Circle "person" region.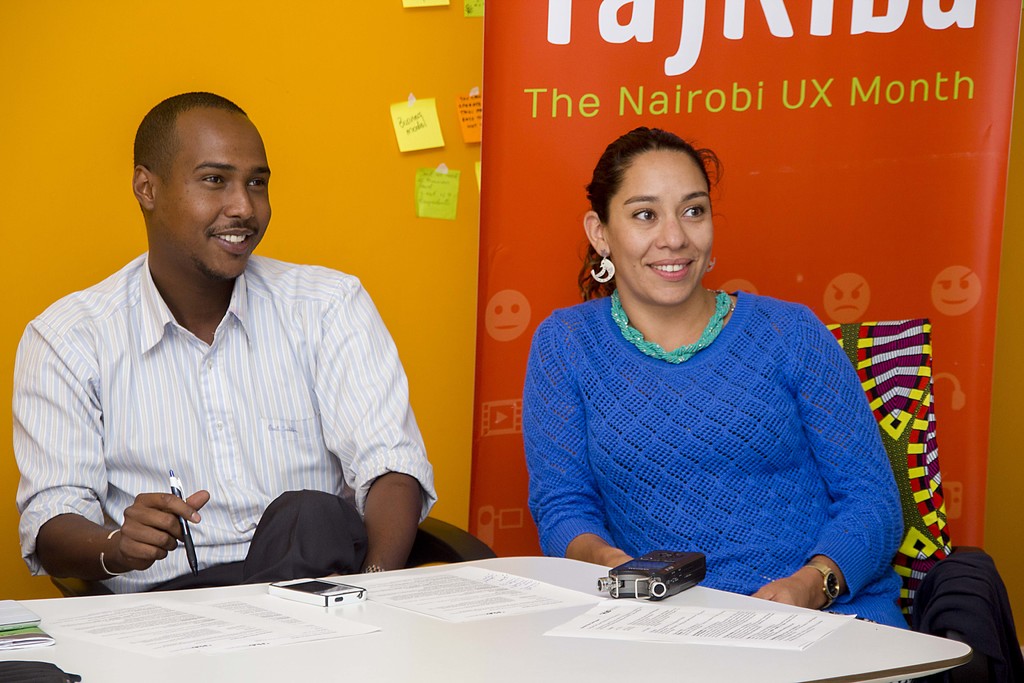
Region: bbox(548, 113, 915, 630).
